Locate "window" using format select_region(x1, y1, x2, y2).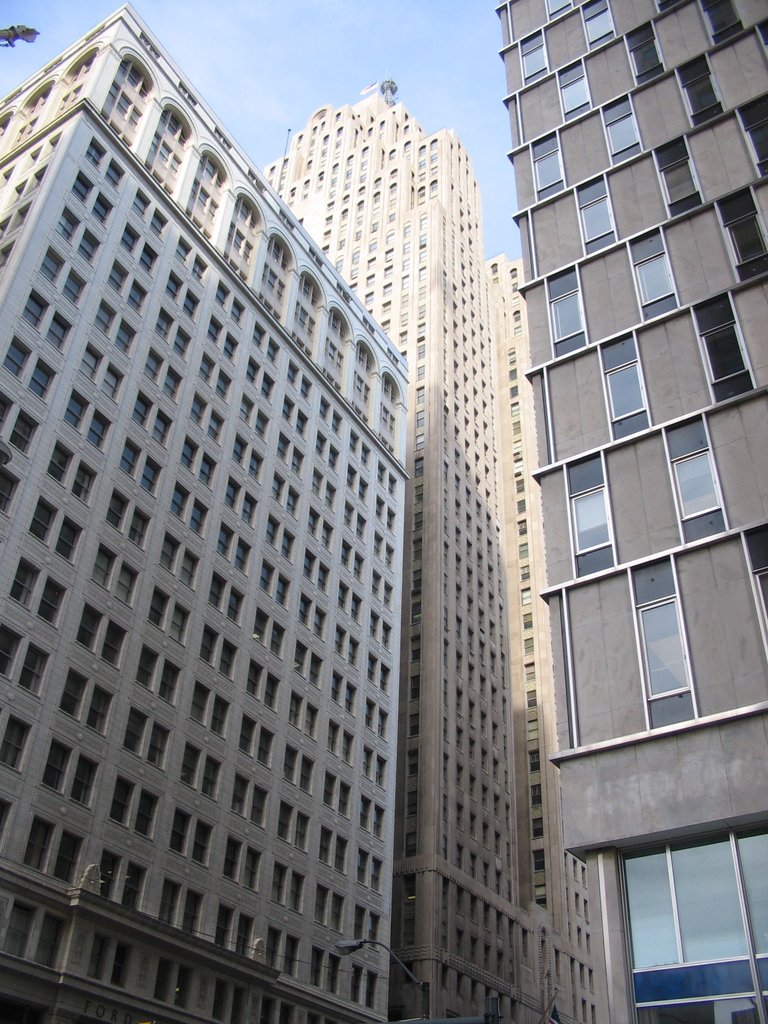
select_region(366, 694, 380, 732).
